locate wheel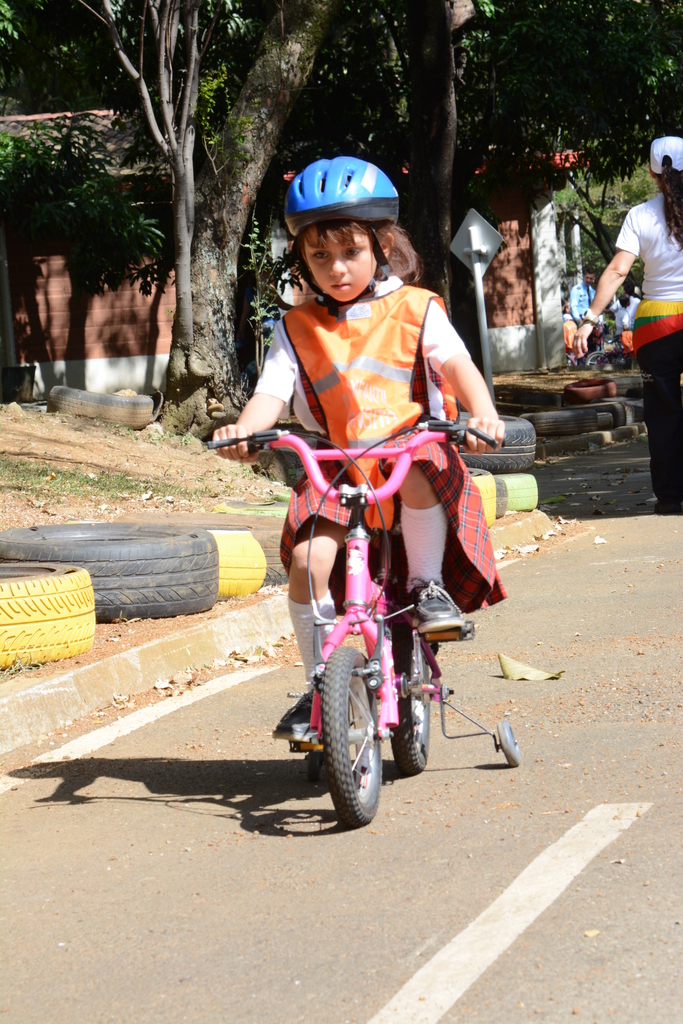
bbox=[494, 724, 516, 764]
